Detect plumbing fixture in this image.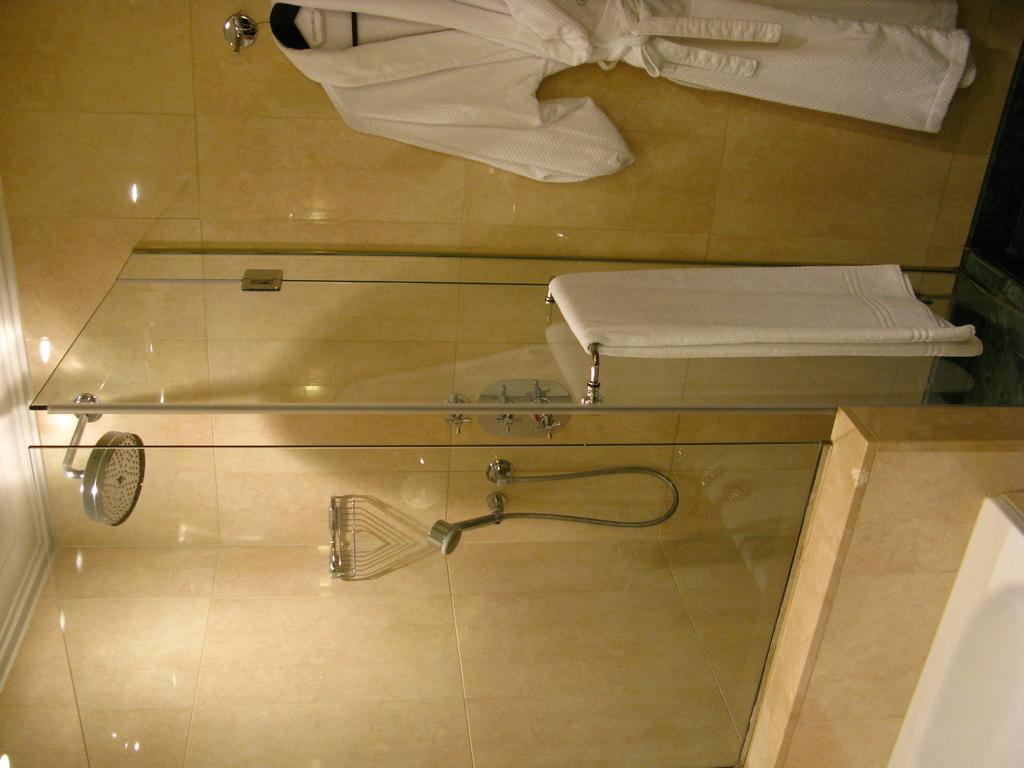
Detection: [x1=64, y1=394, x2=147, y2=534].
